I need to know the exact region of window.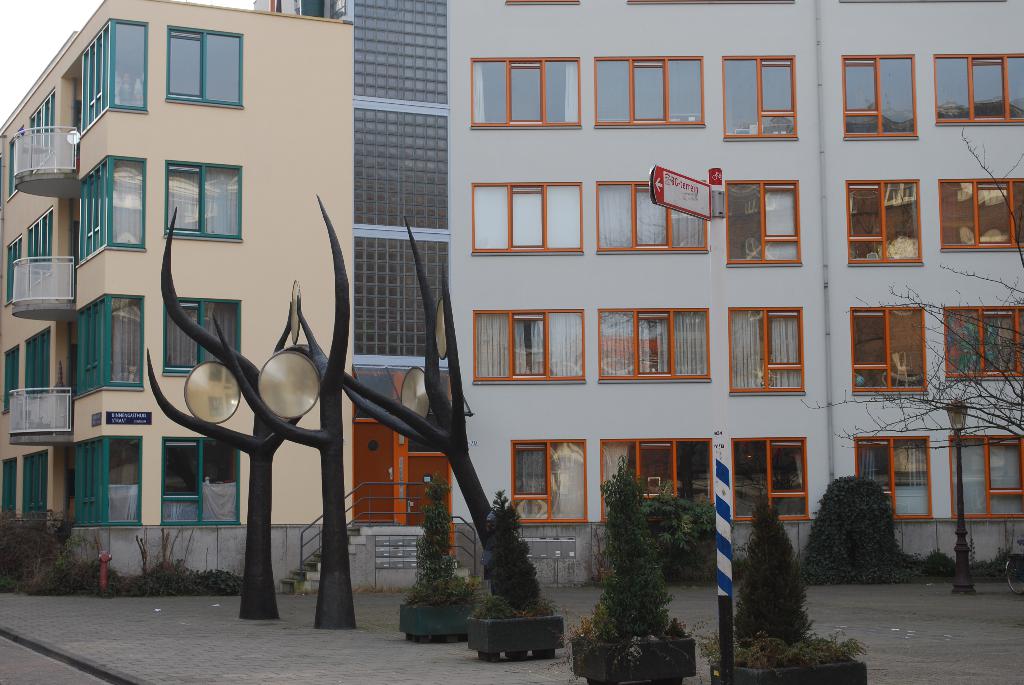
Region: bbox=[598, 437, 712, 524].
